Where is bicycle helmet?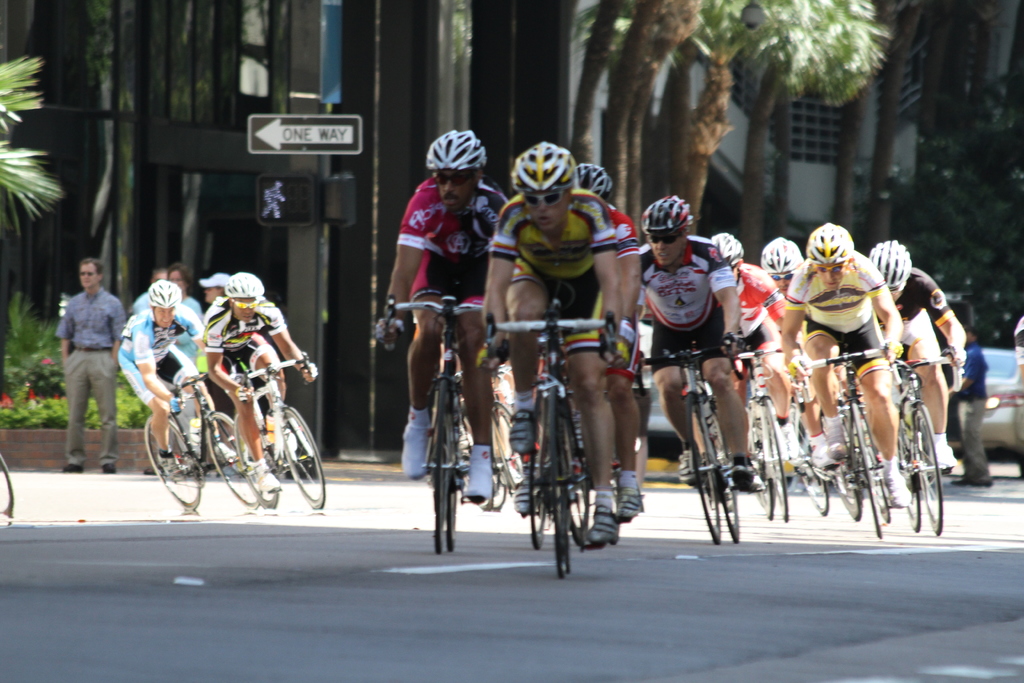
left=811, top=218, right=849, bottom=263.
